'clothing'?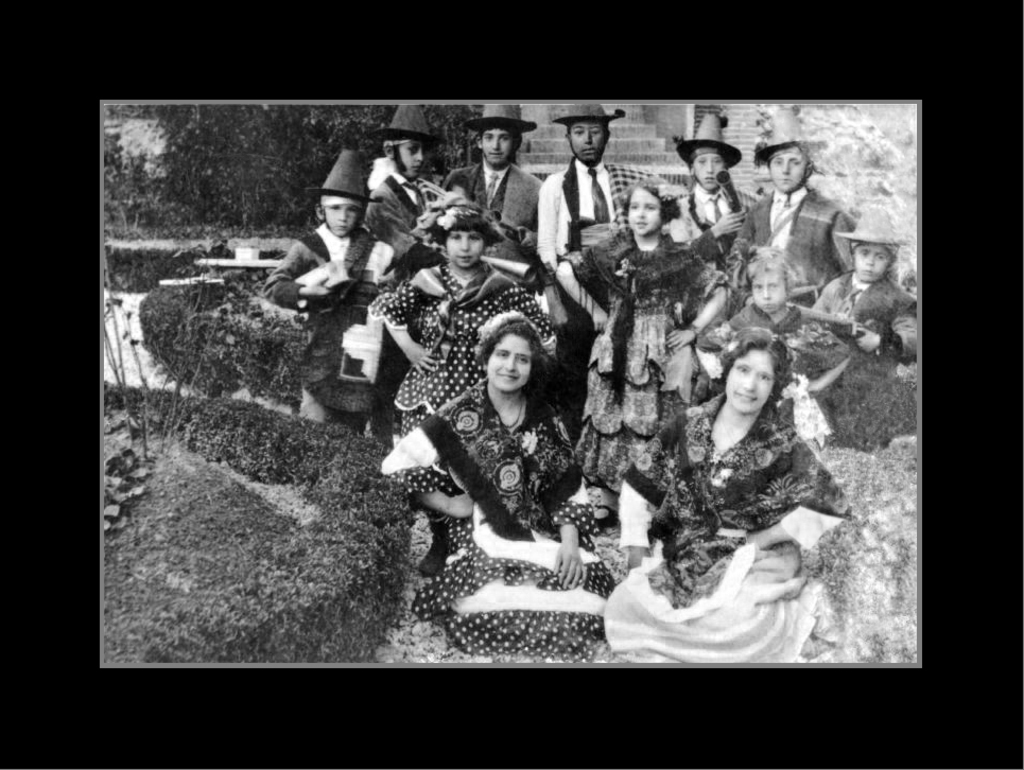
(375, 264, 561, 410)
